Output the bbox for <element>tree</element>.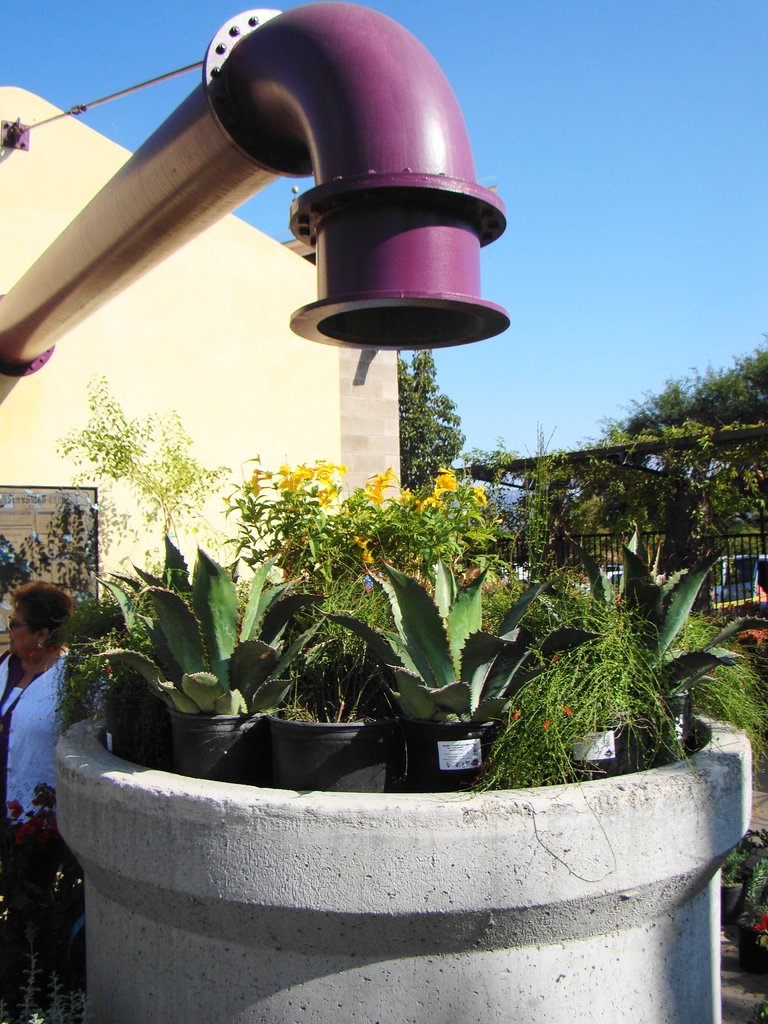
x1=396 y1=346 x2=463 y2=519.
